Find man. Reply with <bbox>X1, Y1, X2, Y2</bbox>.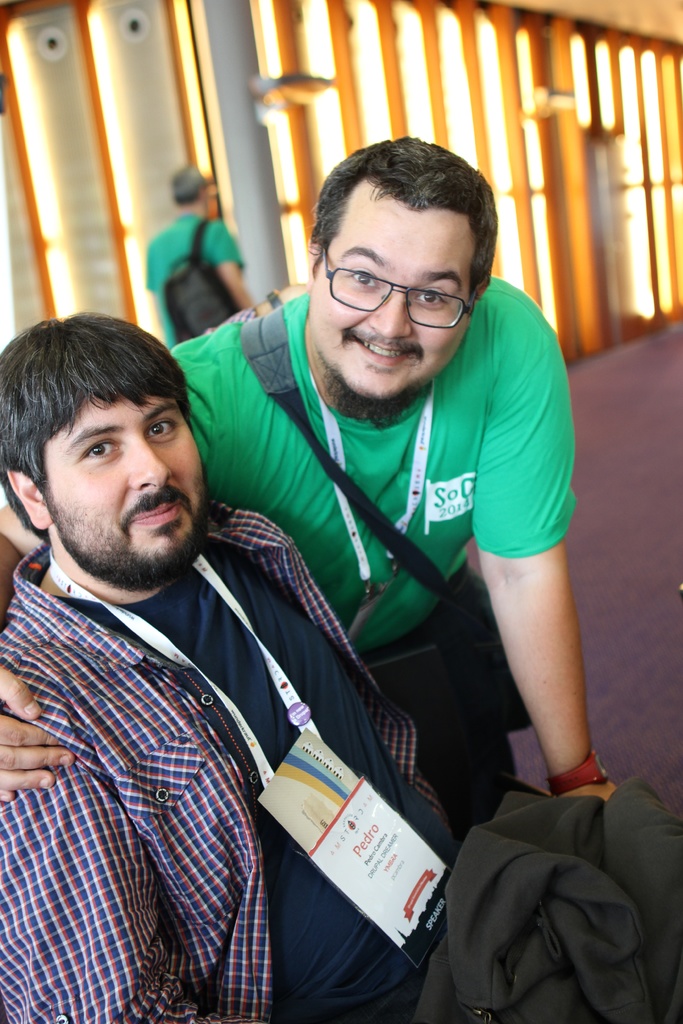
<bbox>0, 320, 472, 1023</bbox>.
